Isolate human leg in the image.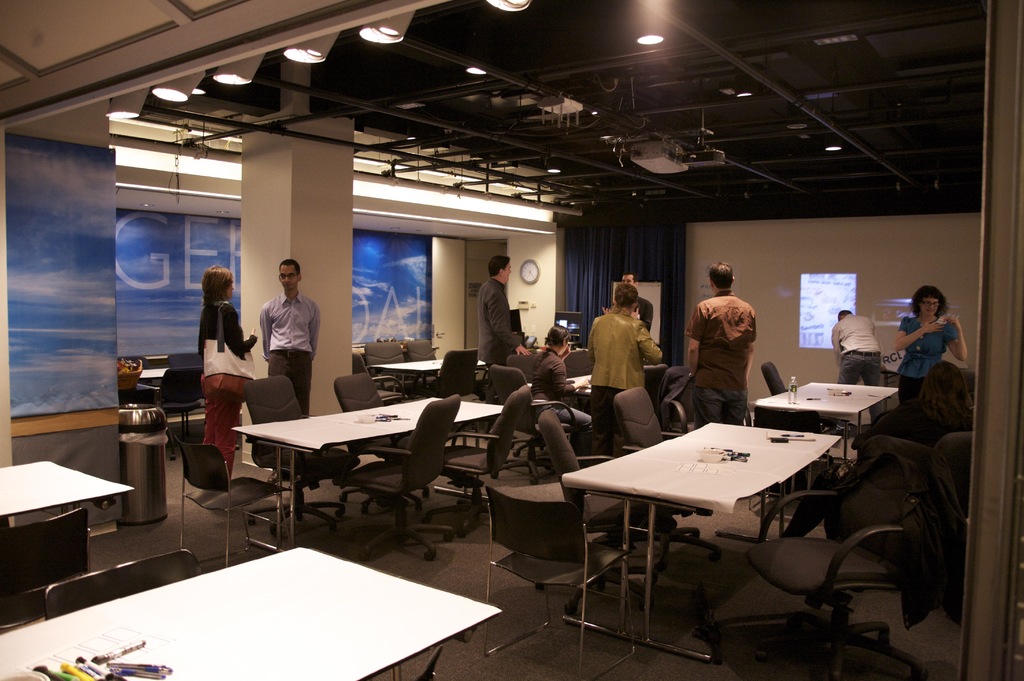
Isolated region: 859:354:883:386.
